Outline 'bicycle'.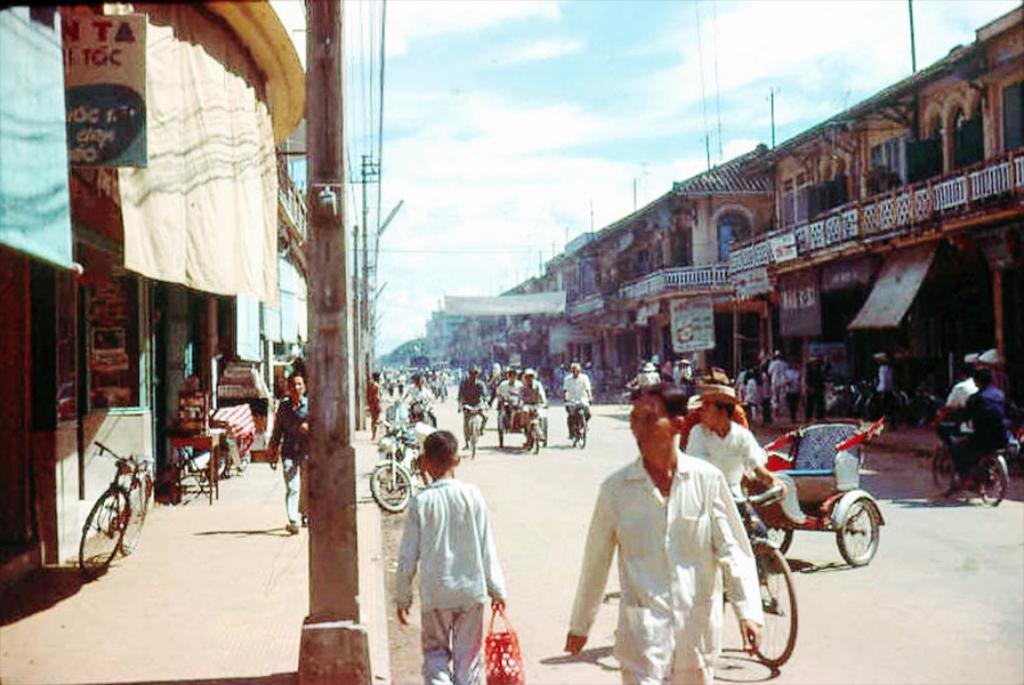
Outline: {"x1": 521, "y1": 397, "x2": 548, "y2": 456}.
